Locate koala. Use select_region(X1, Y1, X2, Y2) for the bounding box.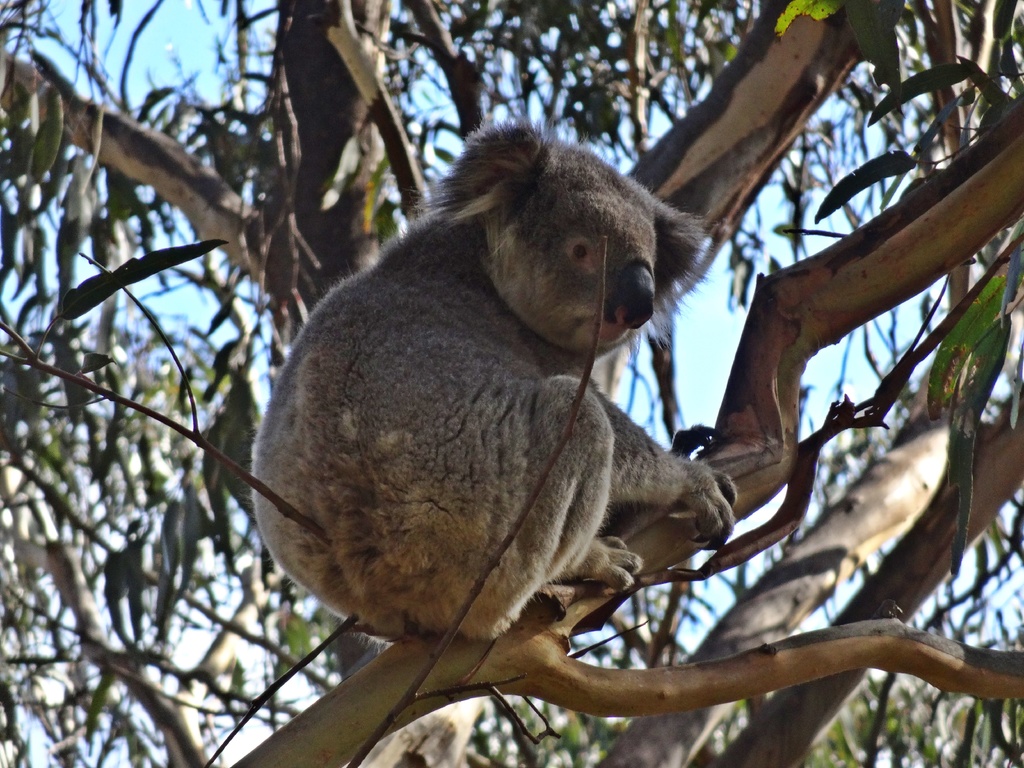
select_region(251, 121, 737, 640).
